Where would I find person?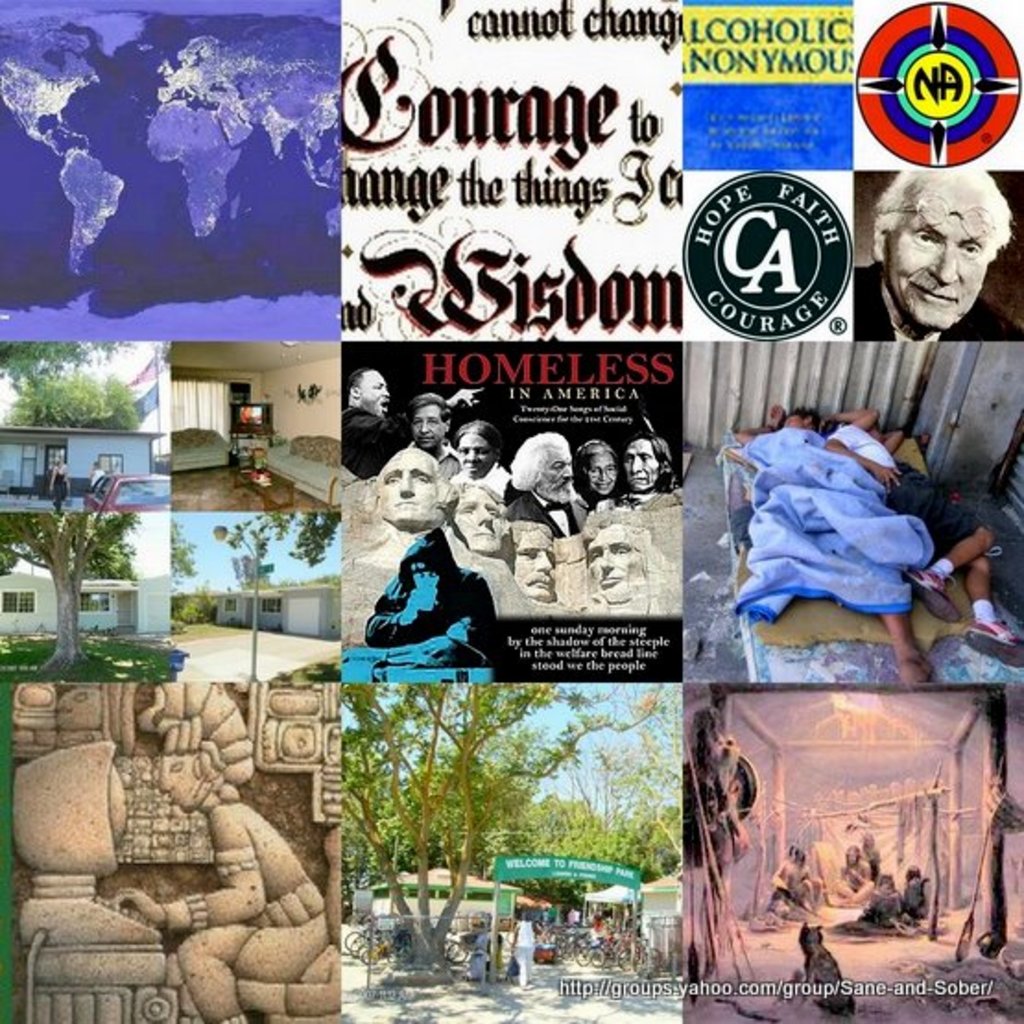
At [819,417,1022,677].
